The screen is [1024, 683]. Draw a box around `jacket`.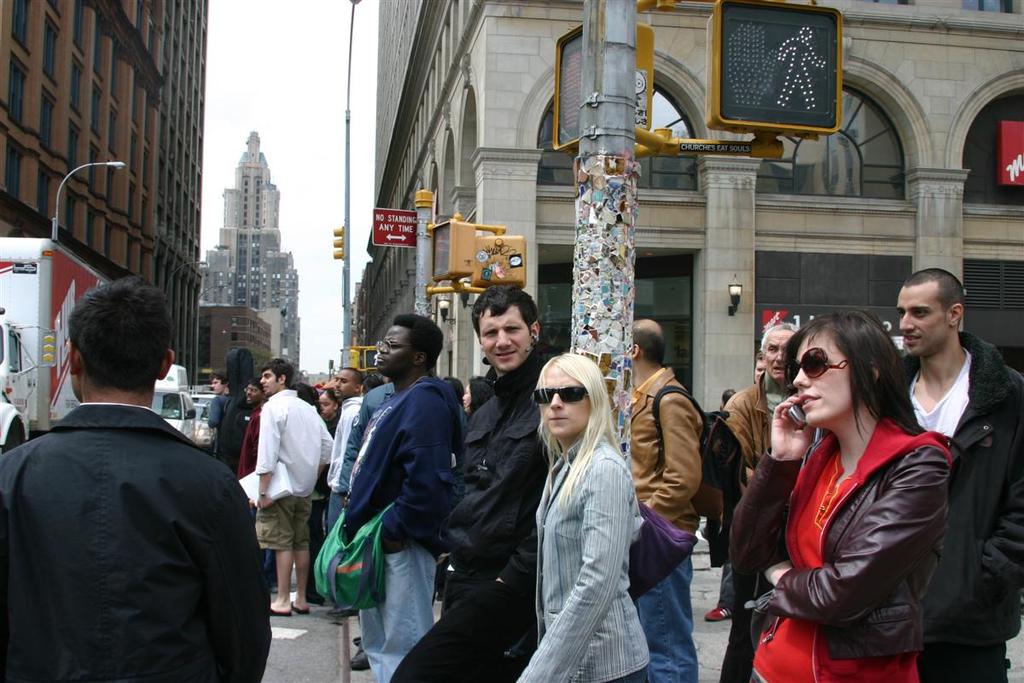
<region>730, 442, 951, 657</region>.
